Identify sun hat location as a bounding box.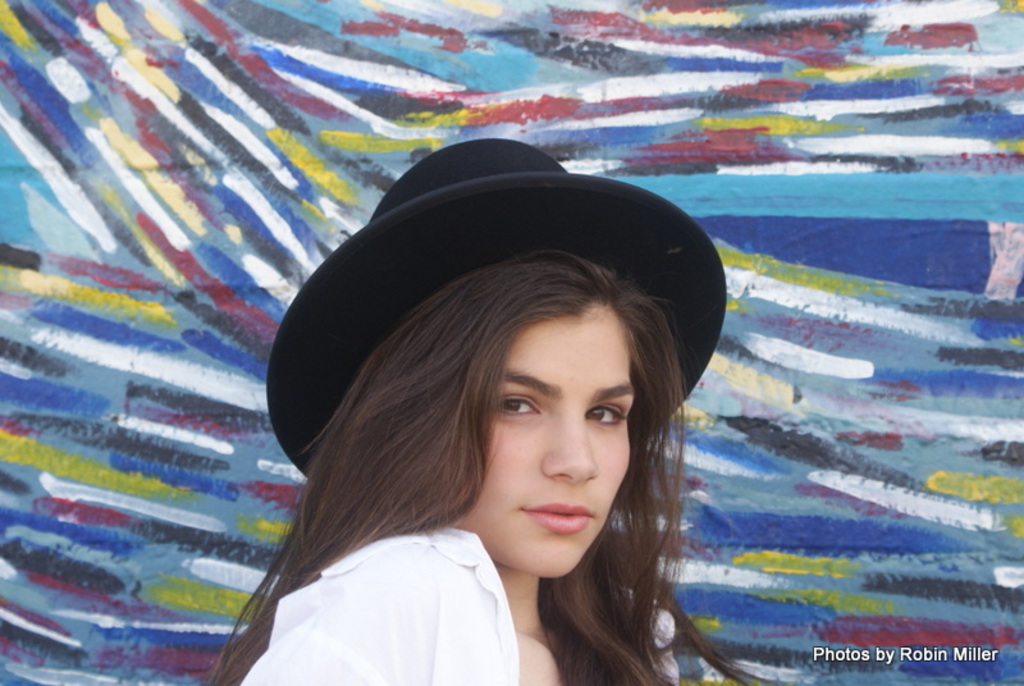
<region>257, 138, 731, 483</region>.
